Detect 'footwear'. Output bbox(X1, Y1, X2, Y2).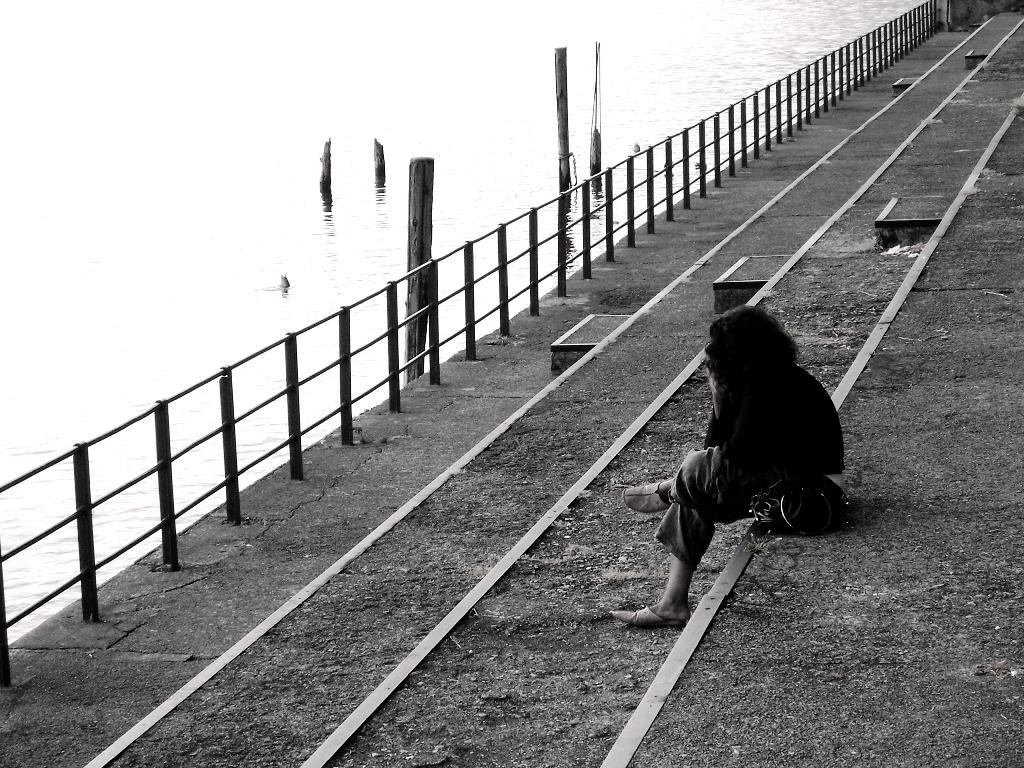
bbox(621, 480, 668, 514).
